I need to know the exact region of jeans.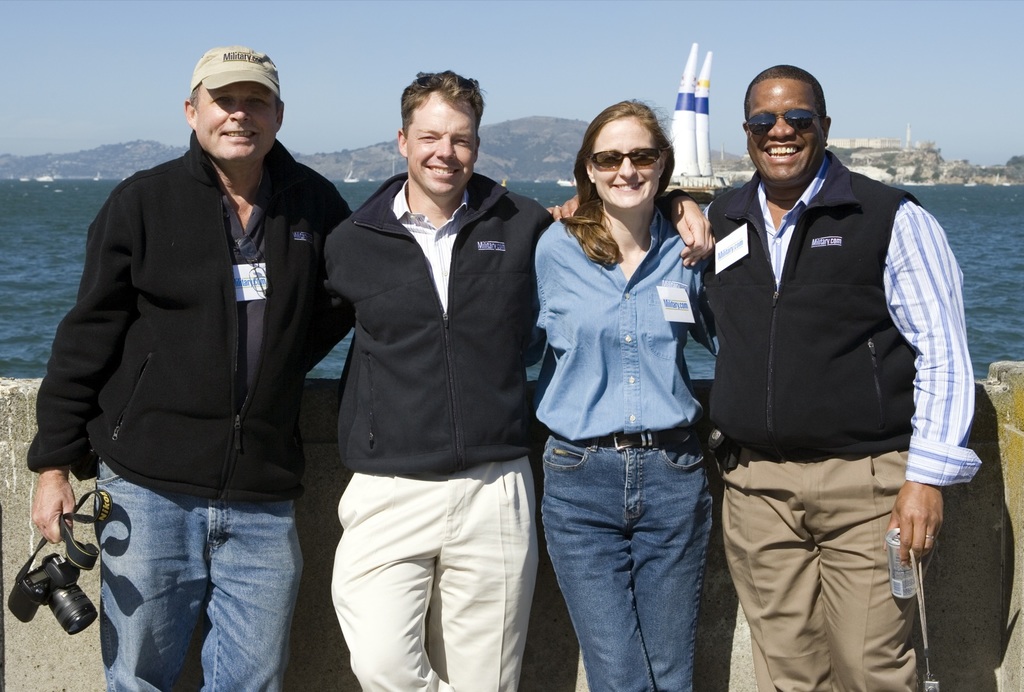
Region: (left=97, top=454, right=305, bottom=691).
